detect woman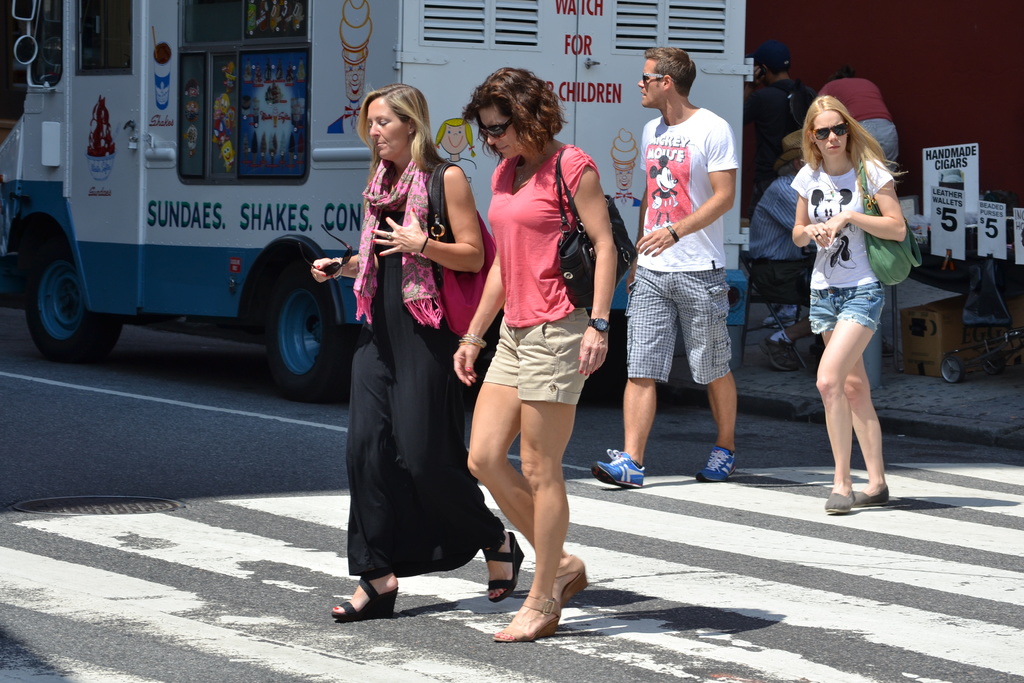
pyautogui.locateOnScreen(826, 76, 903, 180)
